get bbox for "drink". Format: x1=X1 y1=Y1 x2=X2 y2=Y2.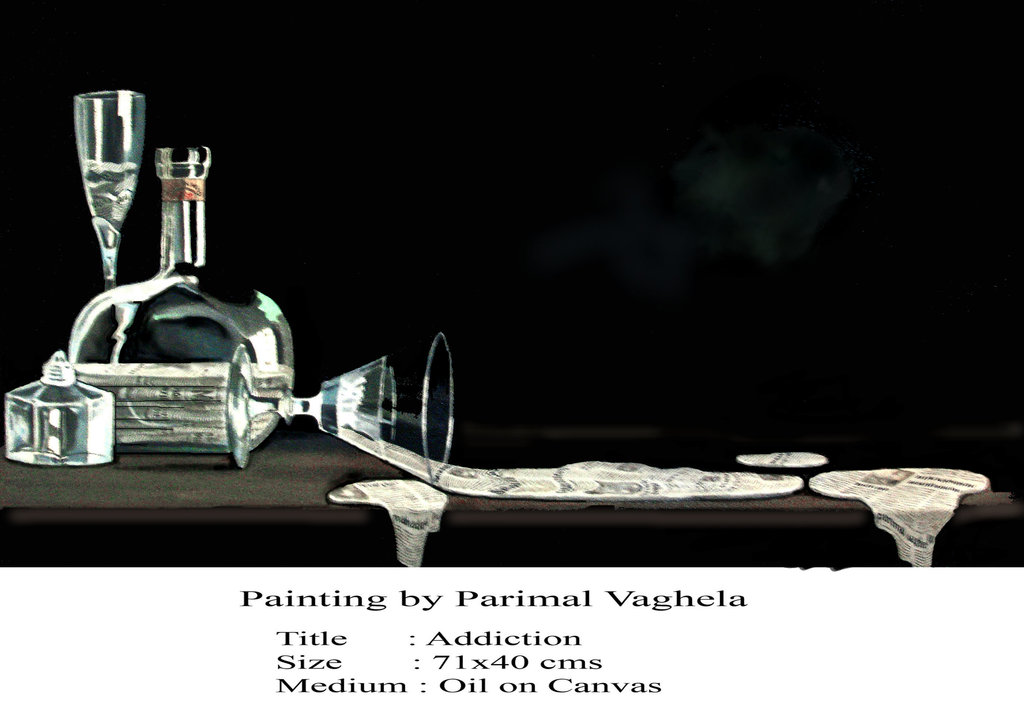
x1=80 y1=155 x2=143 y2=235.
